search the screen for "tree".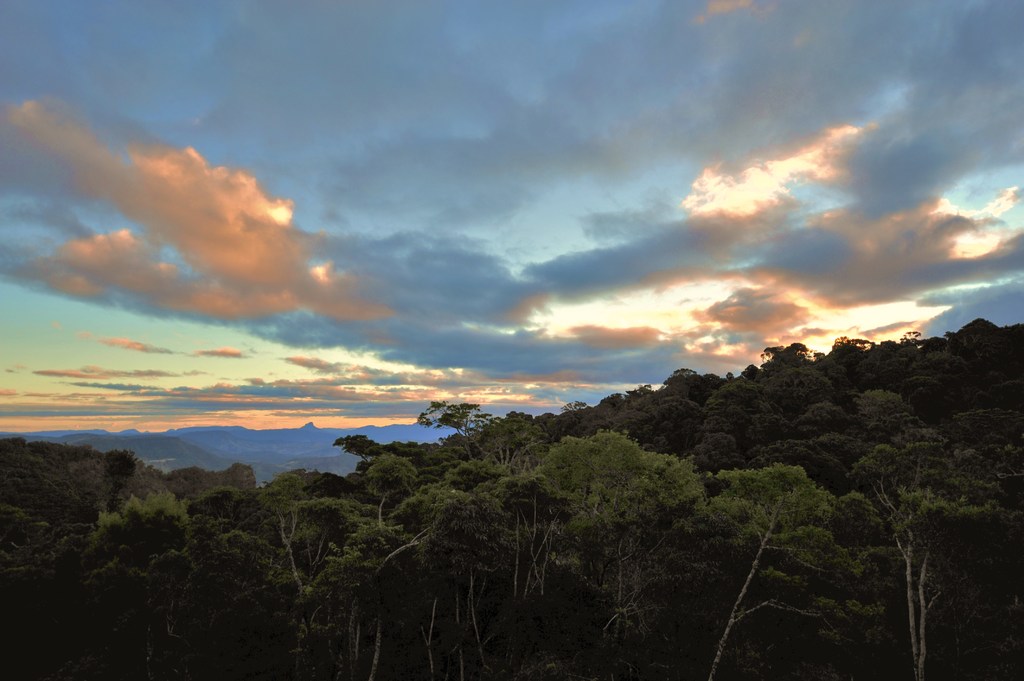
Found at {"x1": 420, "y1": 402, "x2": 476, "y2": 457}.
